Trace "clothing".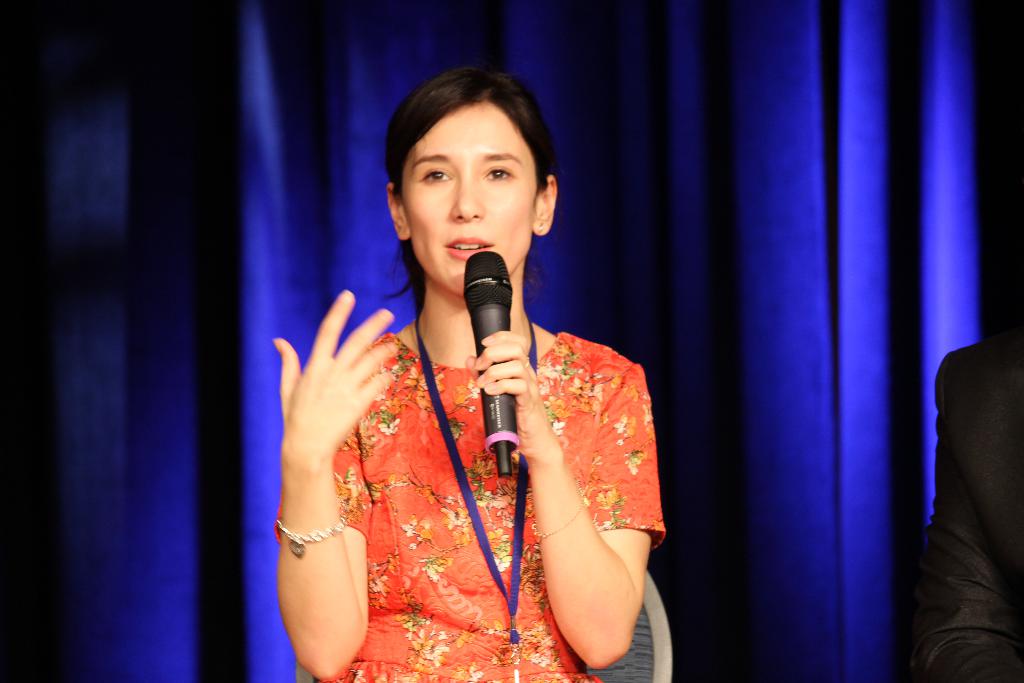
Traced to [280, 220, 614, 682].
